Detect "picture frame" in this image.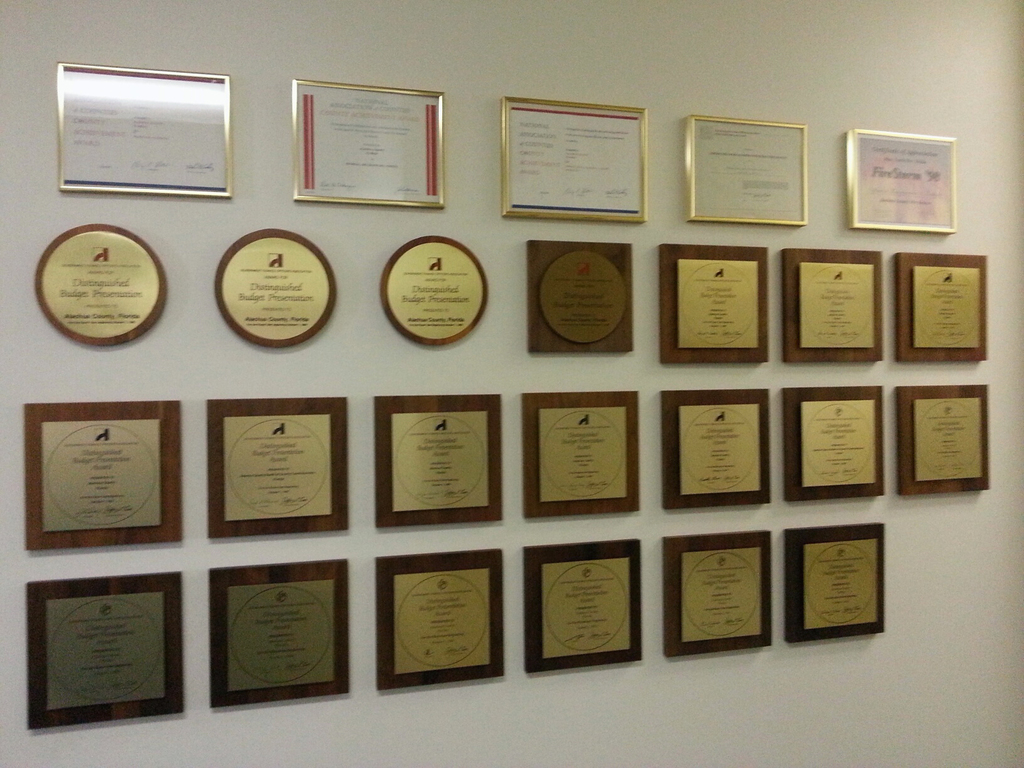
Detection: <box>20,397,189,554</box>.
